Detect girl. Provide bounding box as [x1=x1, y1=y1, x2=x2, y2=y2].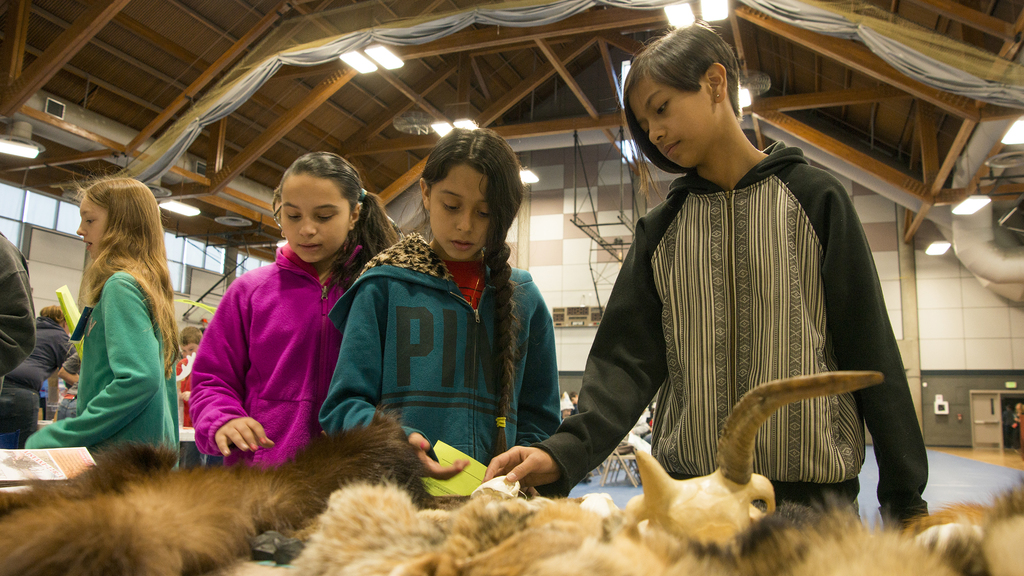
[x1=483, y1=22, x2=925, y2=536].
